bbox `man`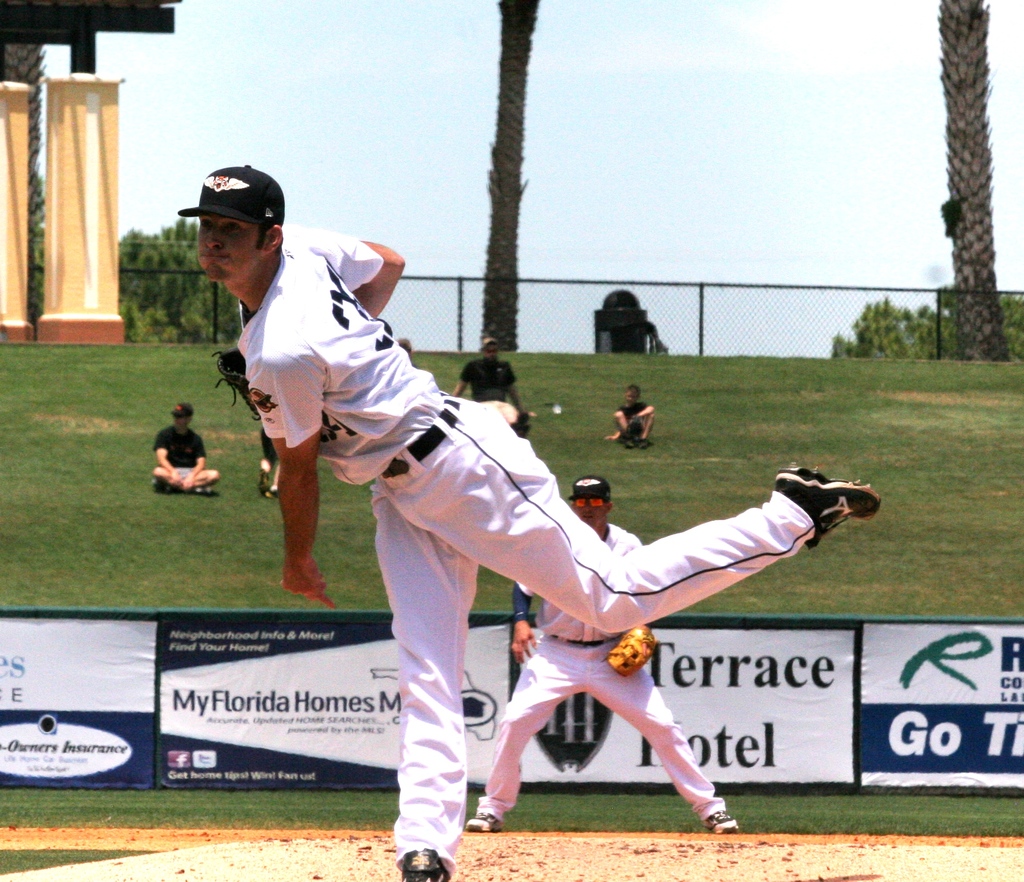
BBox(152, 399, 221, 492)
